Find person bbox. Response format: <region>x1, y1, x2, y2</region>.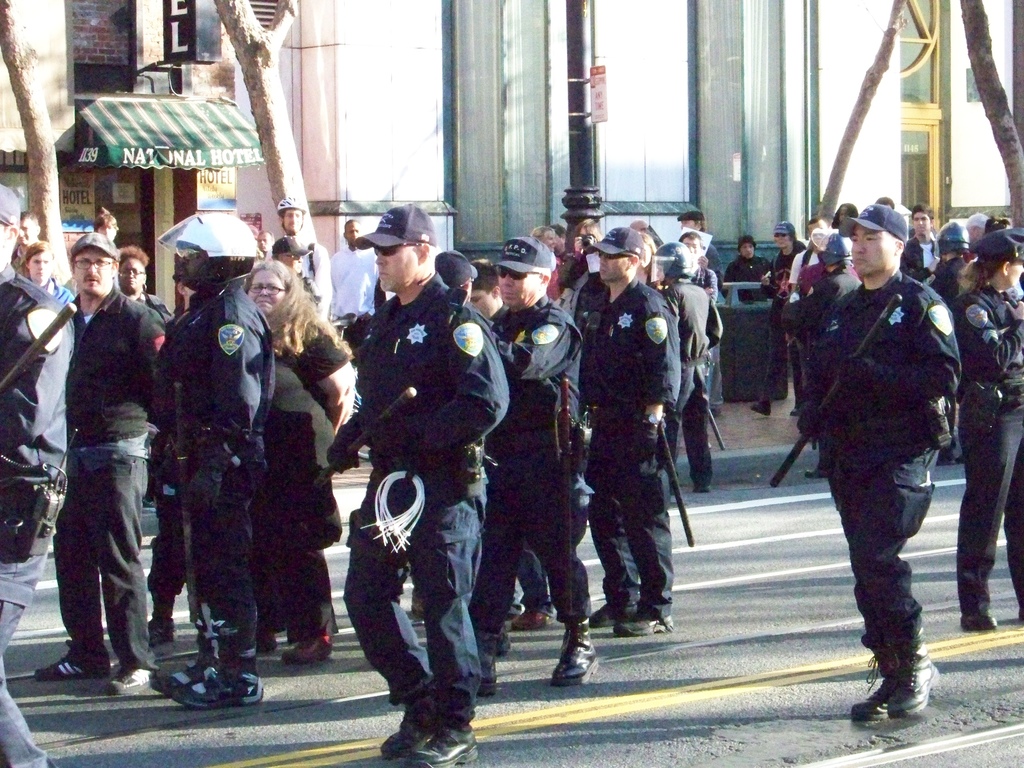
<region>326, 218, 379, 330</region>.
